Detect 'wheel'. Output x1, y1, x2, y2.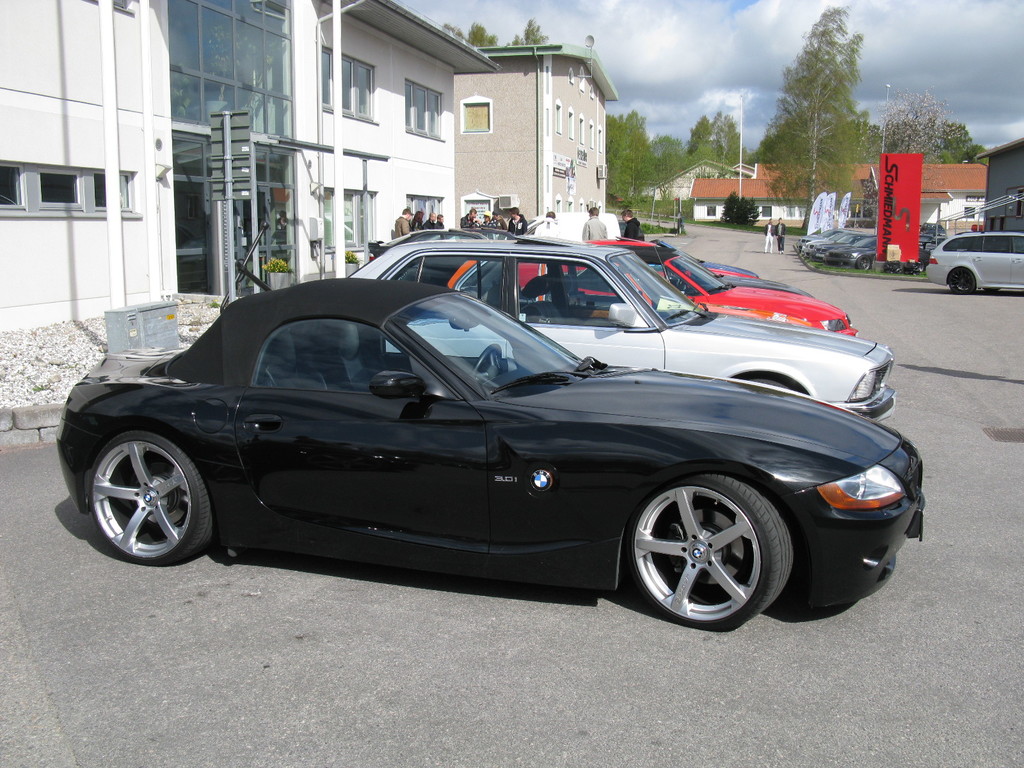
851, 257, 871, 271.
